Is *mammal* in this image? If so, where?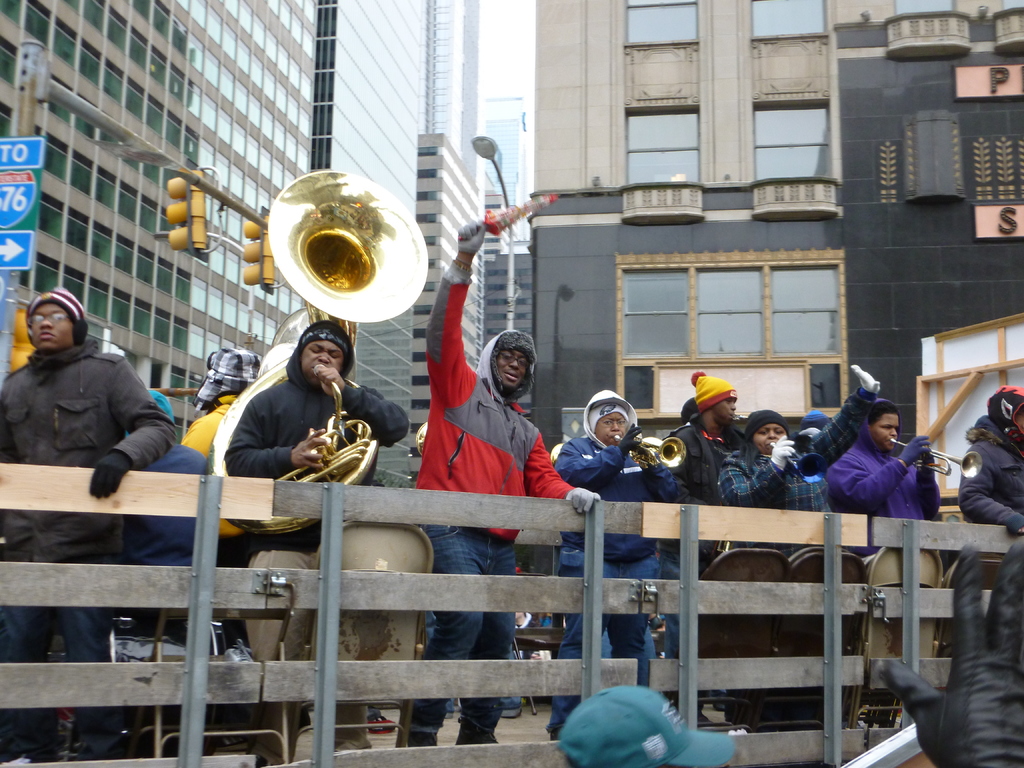
Yes, at 659/395/722/711.
